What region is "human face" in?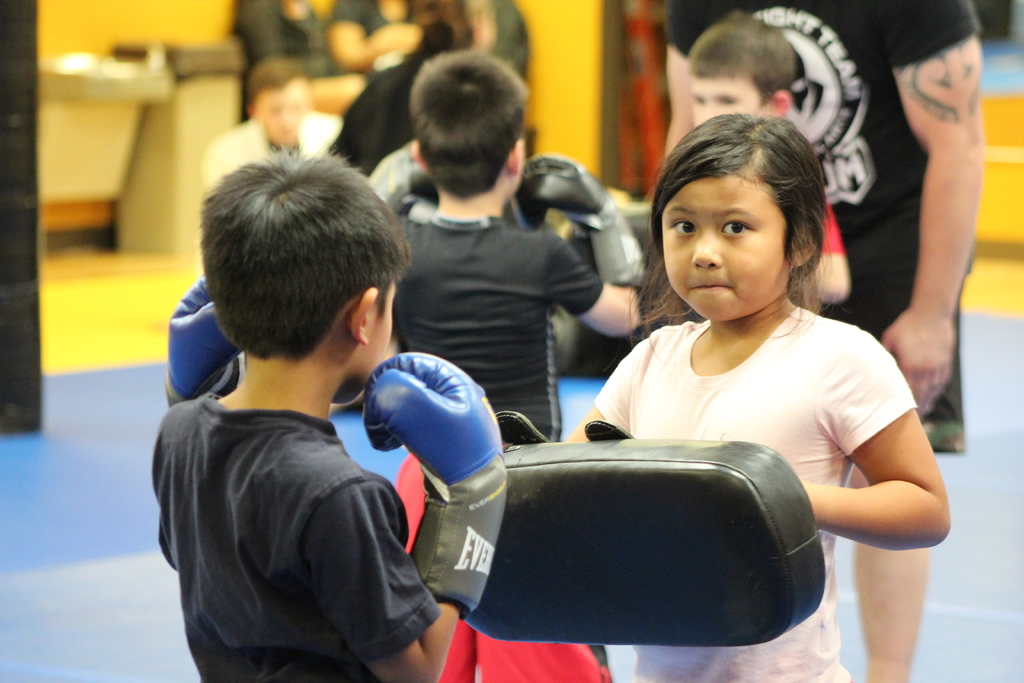
(x1=692, y1=76, x2=759, y2=129).
